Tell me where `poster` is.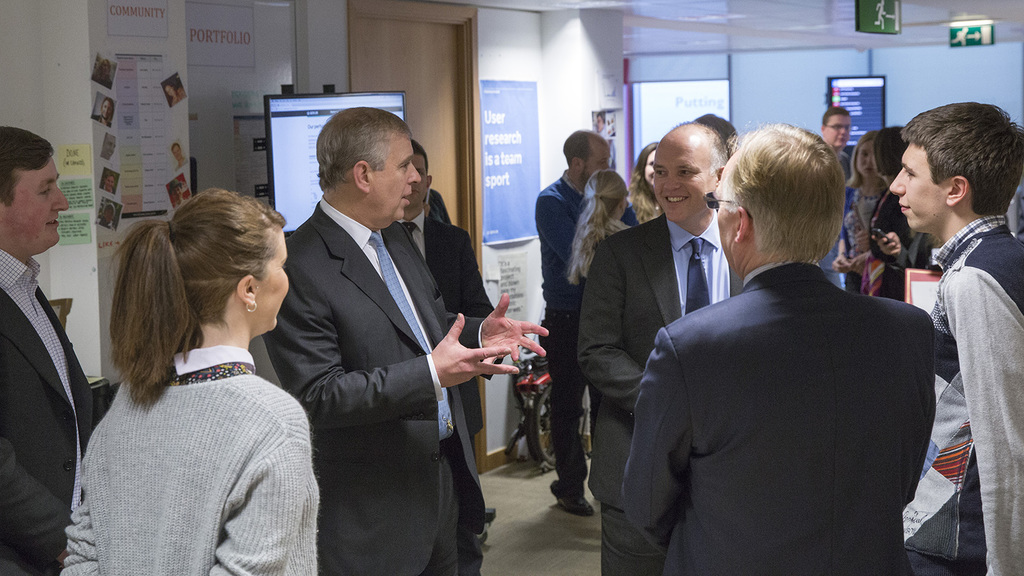
`poster` is at box=[484, 241, 527, 319].
